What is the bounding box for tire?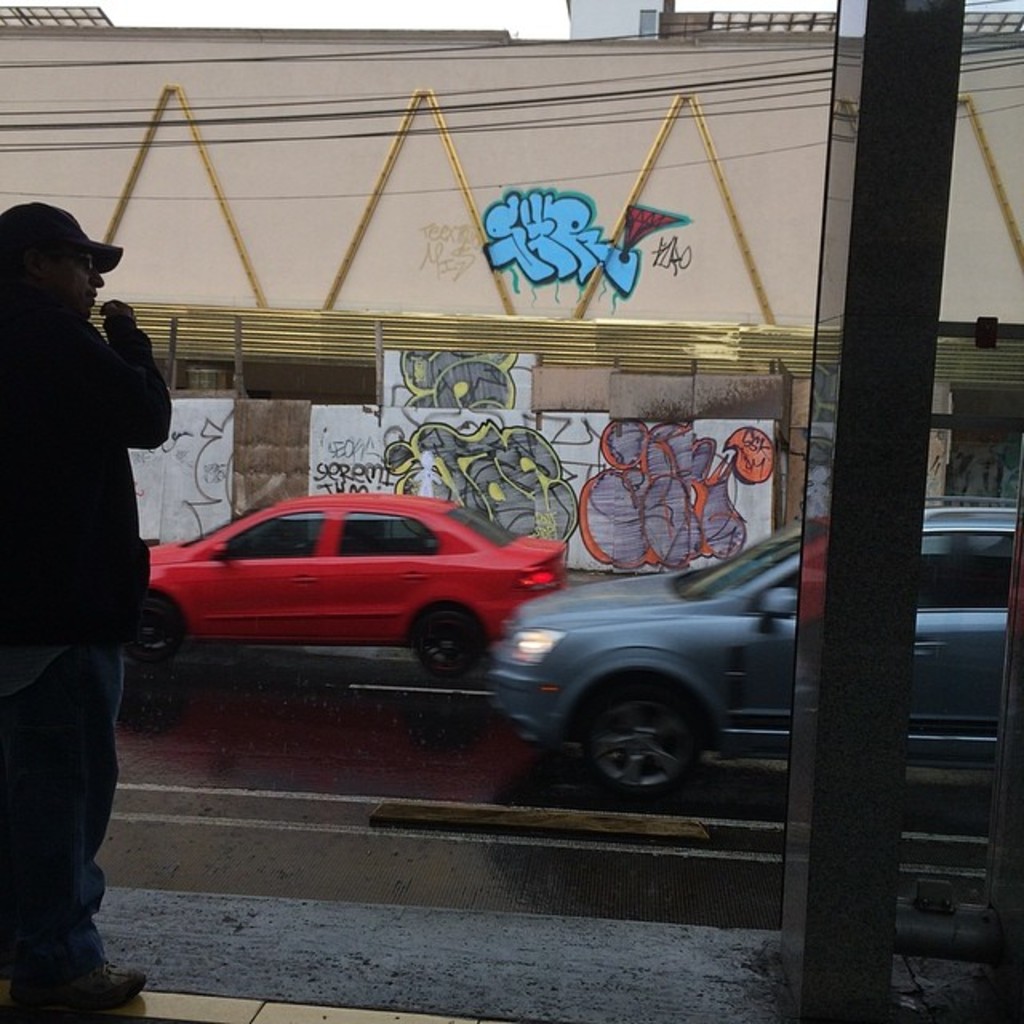
Rect(562, 674, 720, 808).
